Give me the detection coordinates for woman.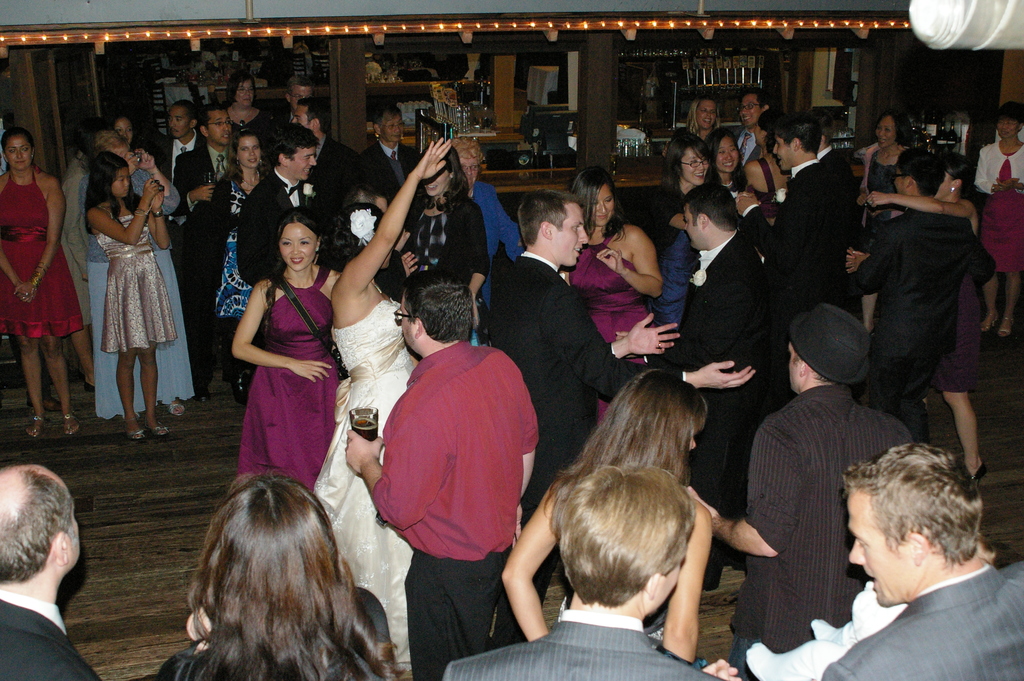
Rect(156, 474, 415, 680).
